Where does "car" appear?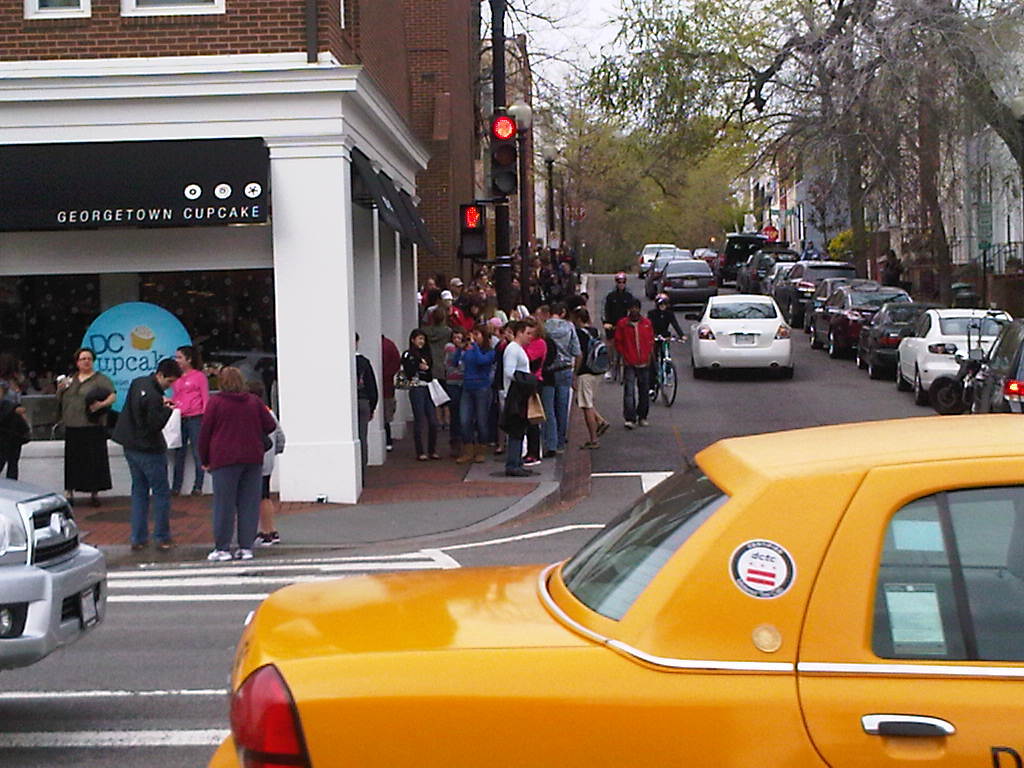
Appears at bbox(716, 226, 770, 286).
